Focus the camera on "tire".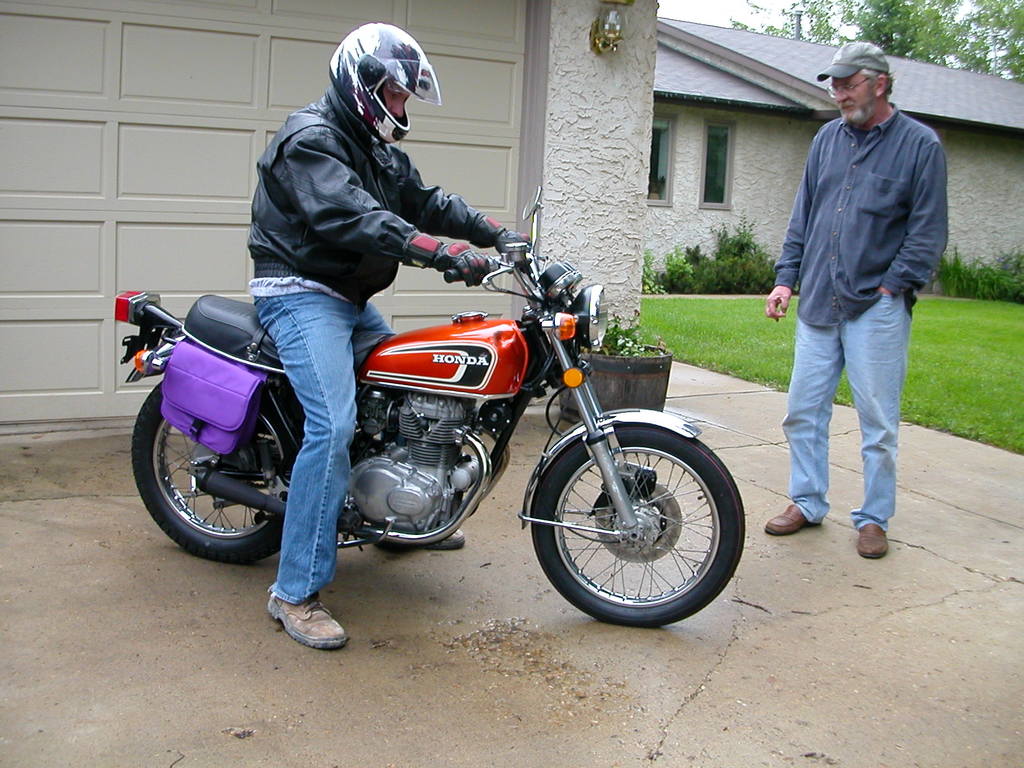
Focus region: 129/376/300/559.
